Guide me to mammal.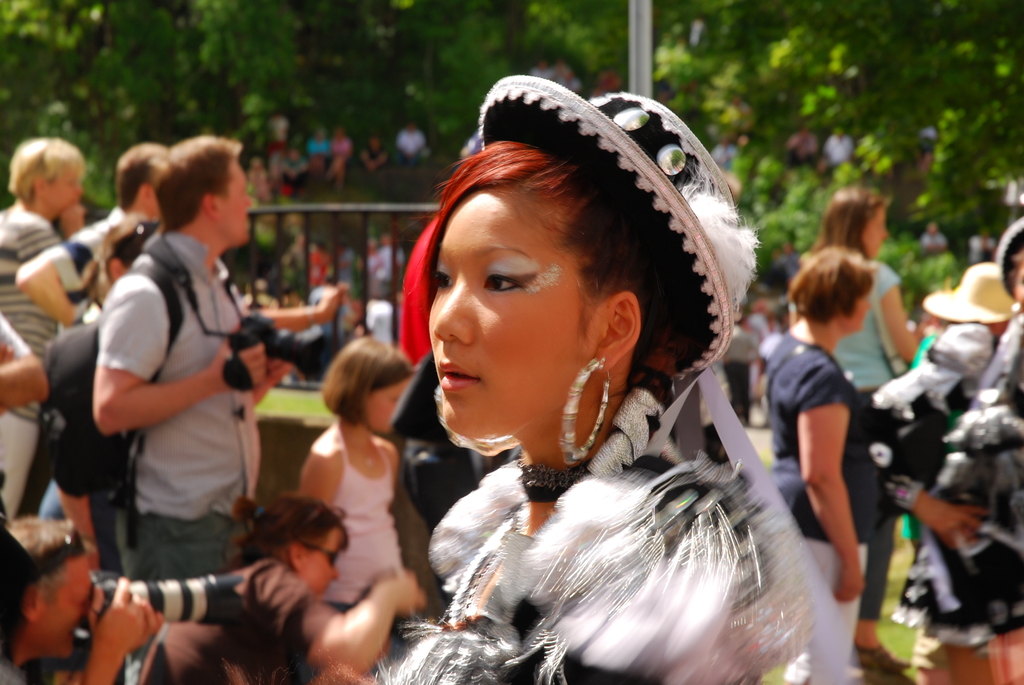
Guidance: box(0, 129, 89, 521).
